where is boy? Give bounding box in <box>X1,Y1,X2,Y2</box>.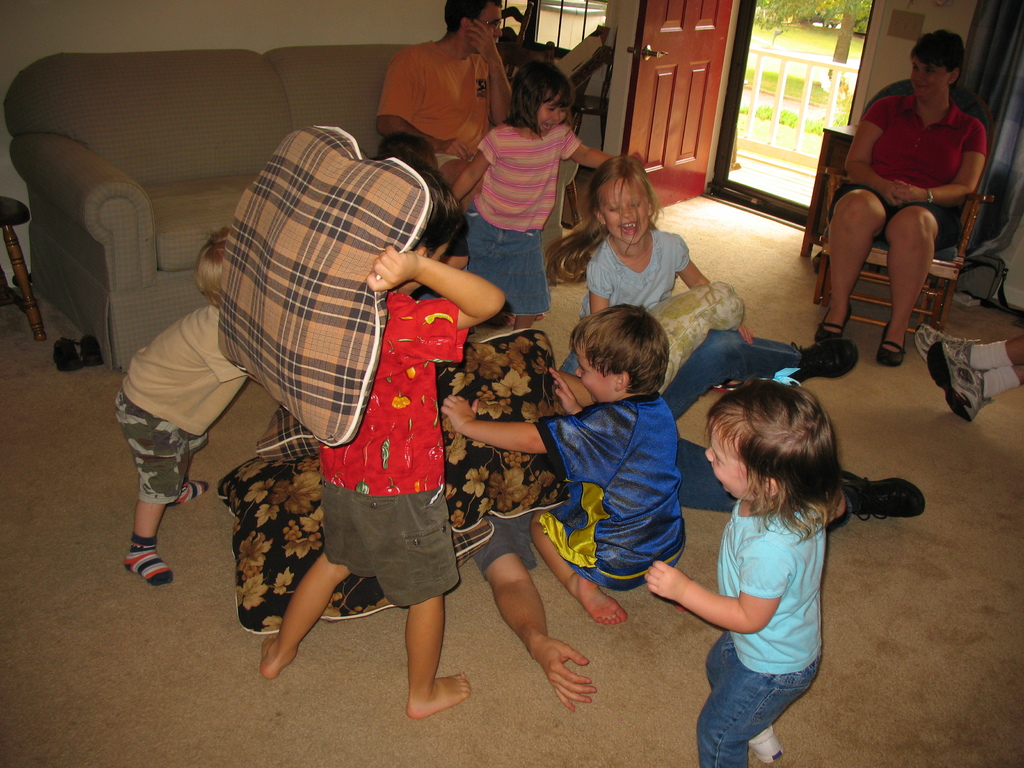
<box>441,303,683,626</box>.
